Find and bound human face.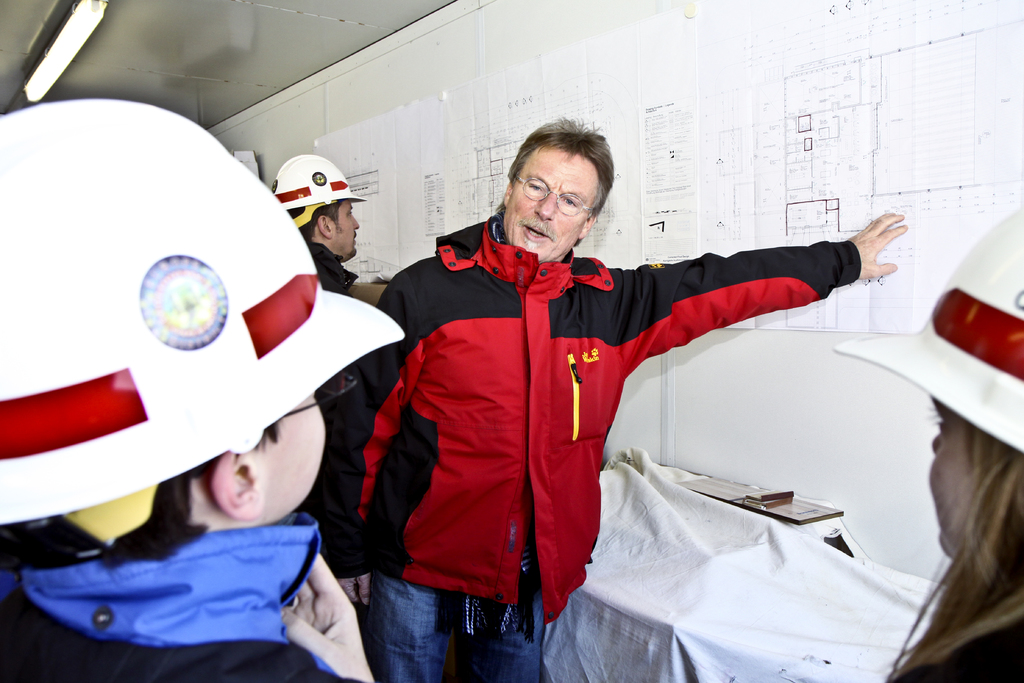
Bound: Rect(932, 393, 975, 555).
